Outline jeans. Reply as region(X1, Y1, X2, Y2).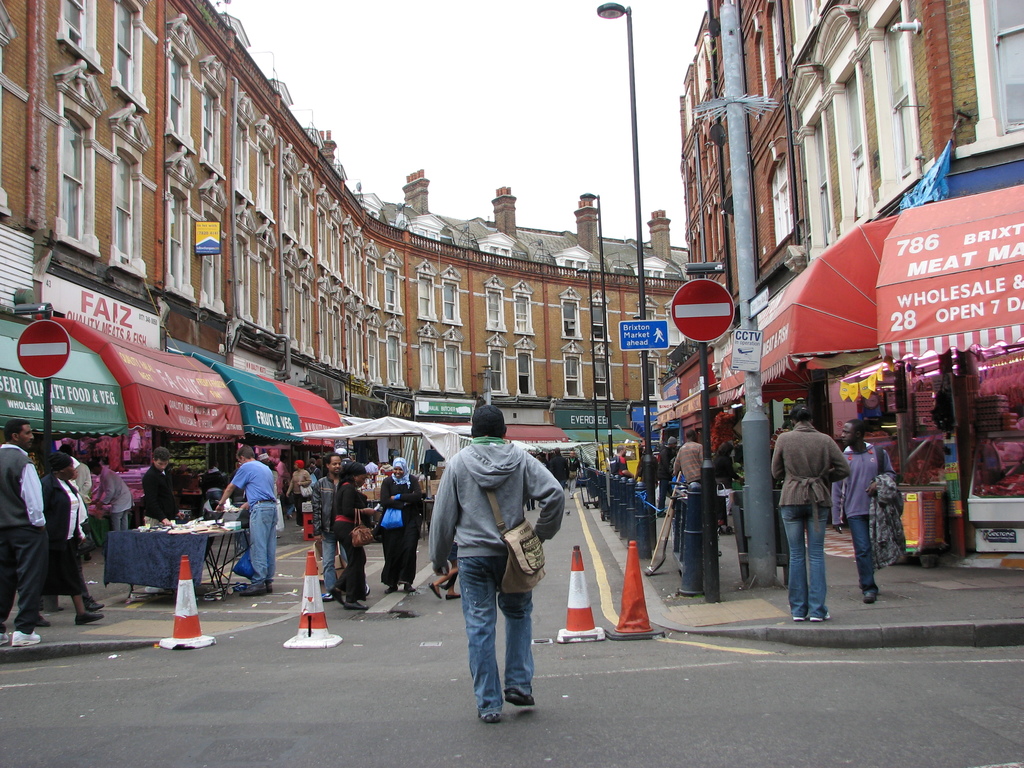
region(780, 508, 833, 615).
